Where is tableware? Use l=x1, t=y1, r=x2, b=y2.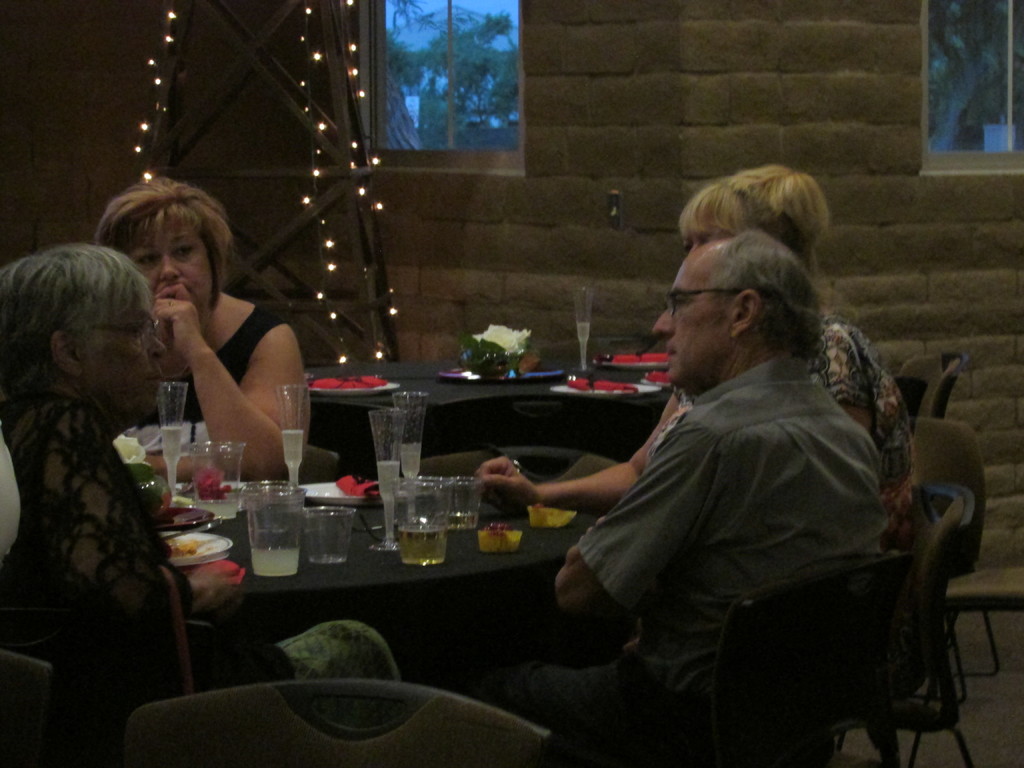
l=304, t=505, r=360, b=564.
